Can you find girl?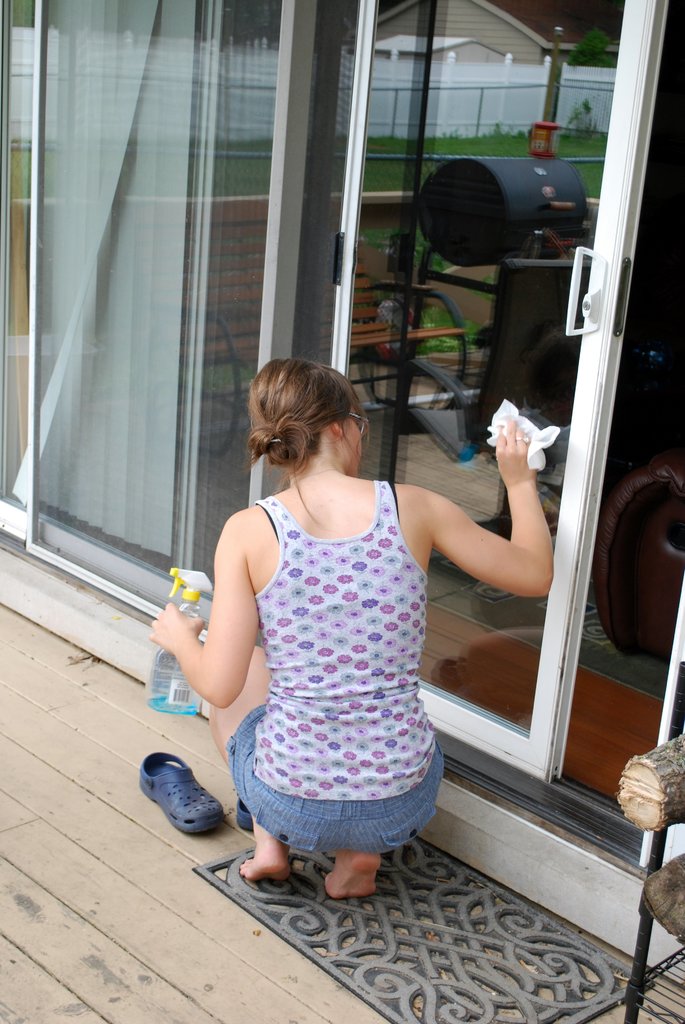
Yes, bounding box: <bbox>152, 360, 556, 899</bbox>.
